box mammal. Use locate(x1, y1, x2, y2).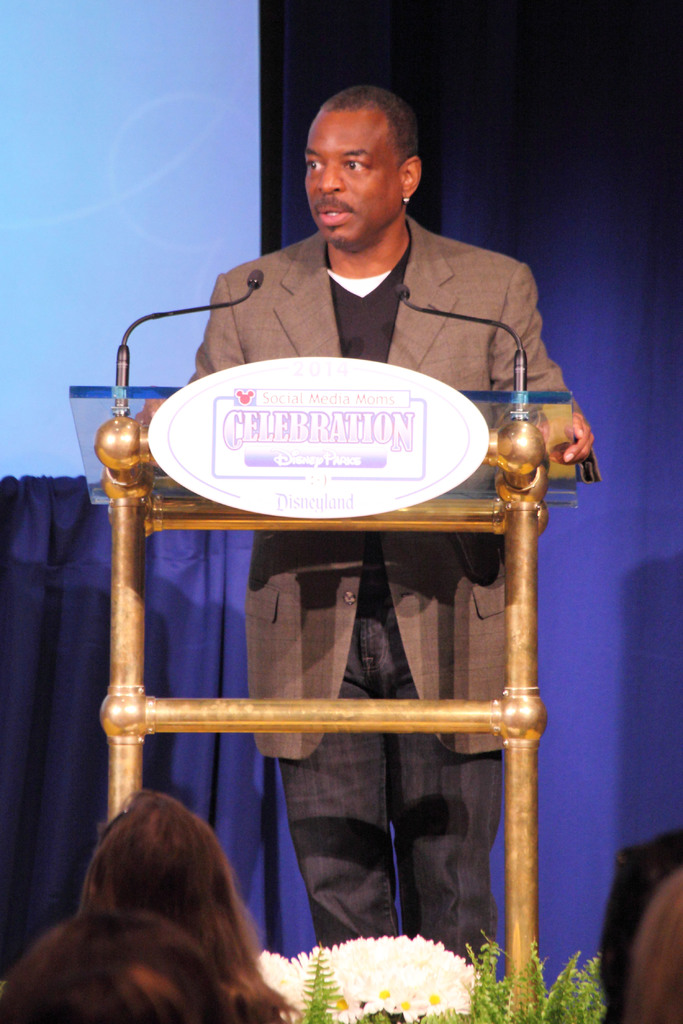
locate(133, 80, 593, 967).
